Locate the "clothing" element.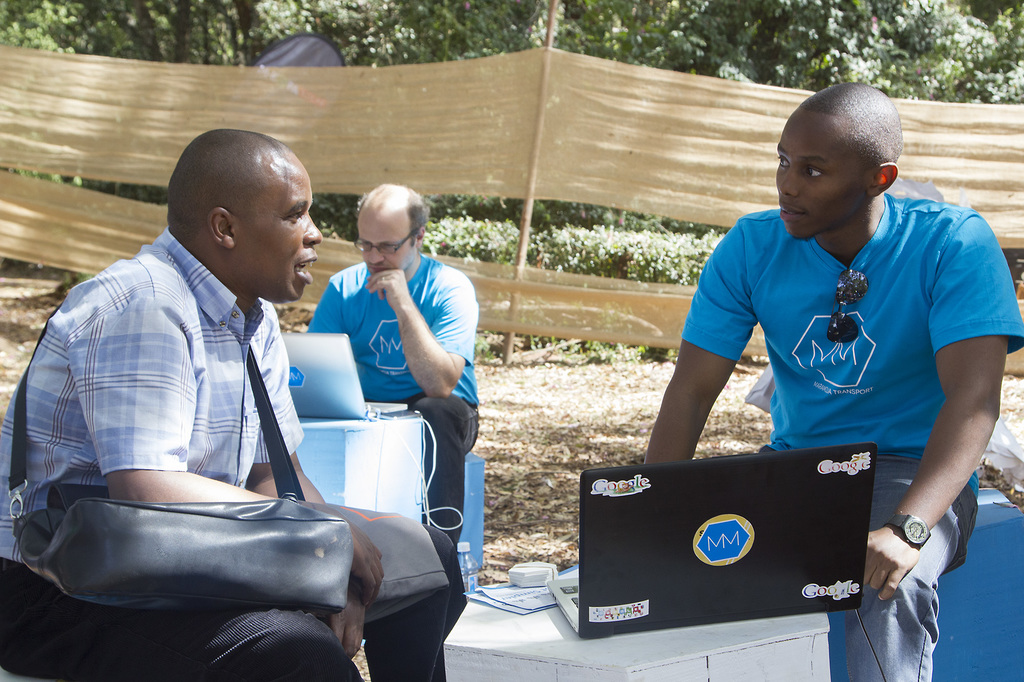
Element bbox: crop(0, 224, 471, 681).
